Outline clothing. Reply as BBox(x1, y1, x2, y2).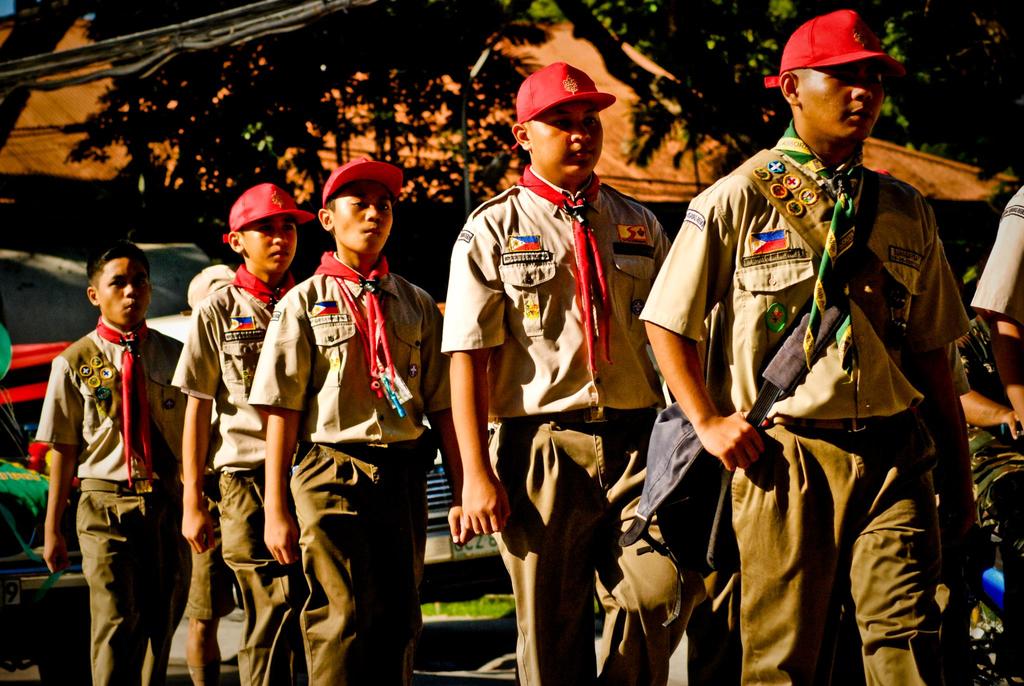
BBox(234, 252, 479, 679).
